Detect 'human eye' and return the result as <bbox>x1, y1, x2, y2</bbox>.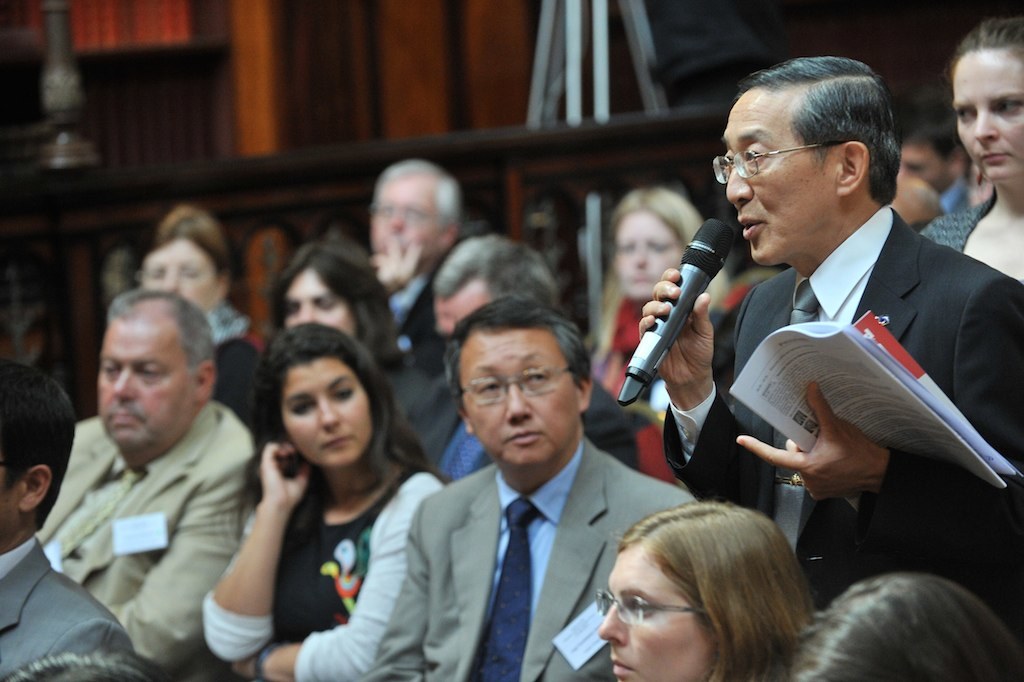
<bbox>100, 361, 119, 378</bbox>.
